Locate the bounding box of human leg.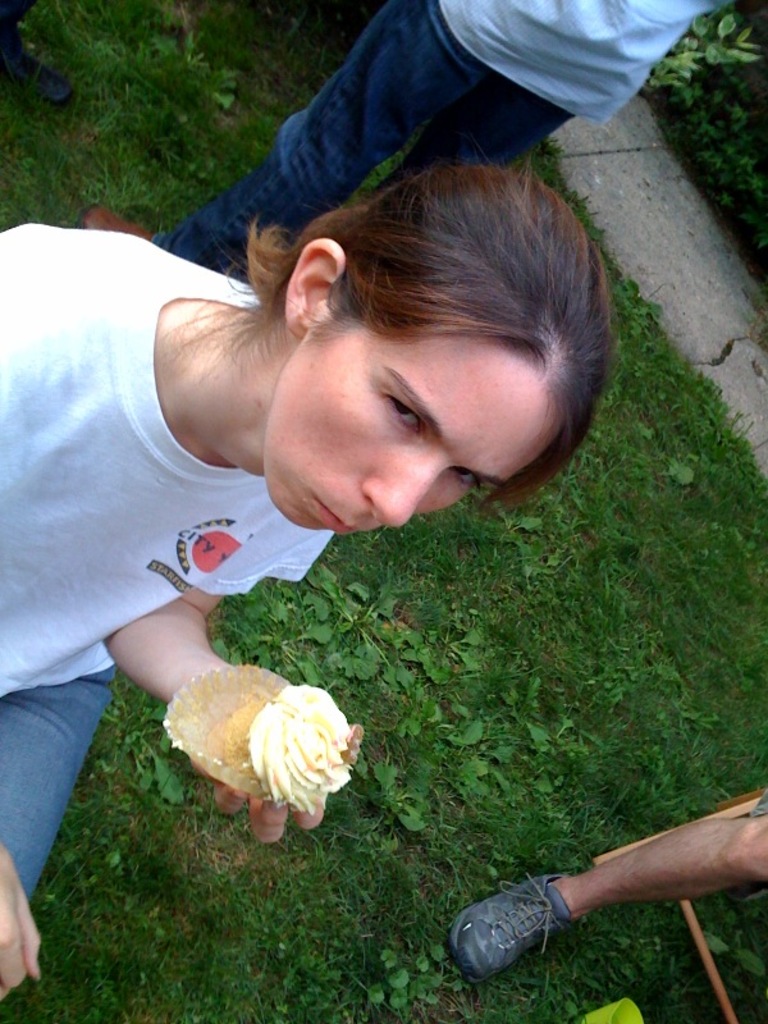
Bounding box: 369, 69, 571, 197.
